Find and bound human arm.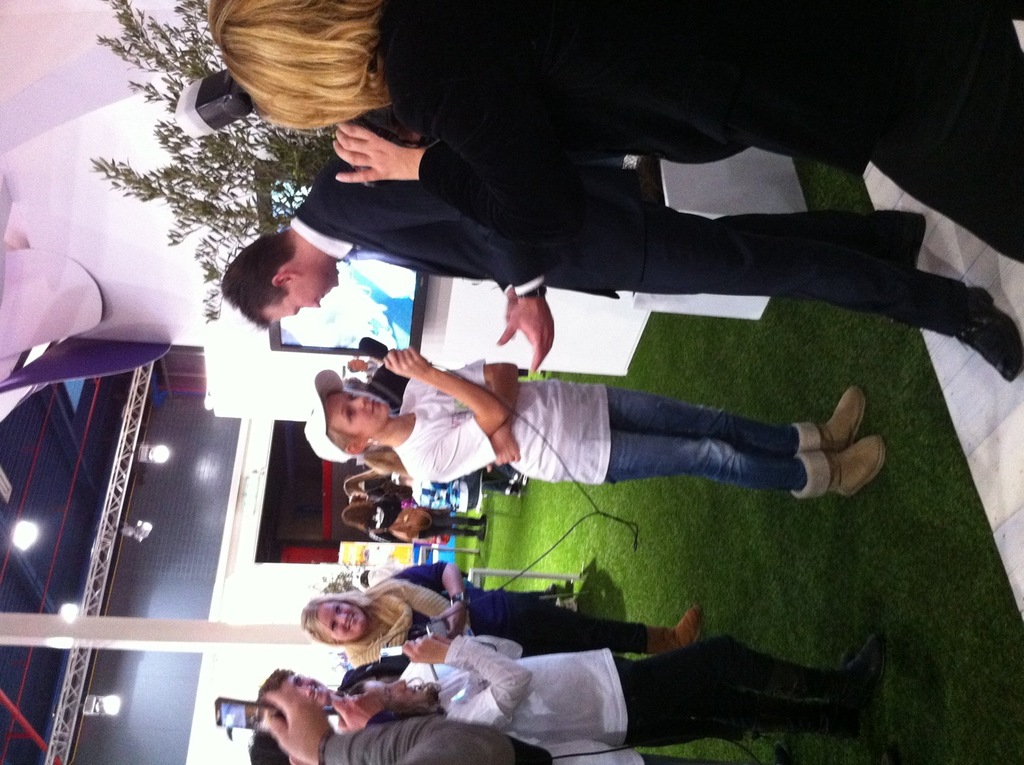
Bound: 334/701/405/731.
